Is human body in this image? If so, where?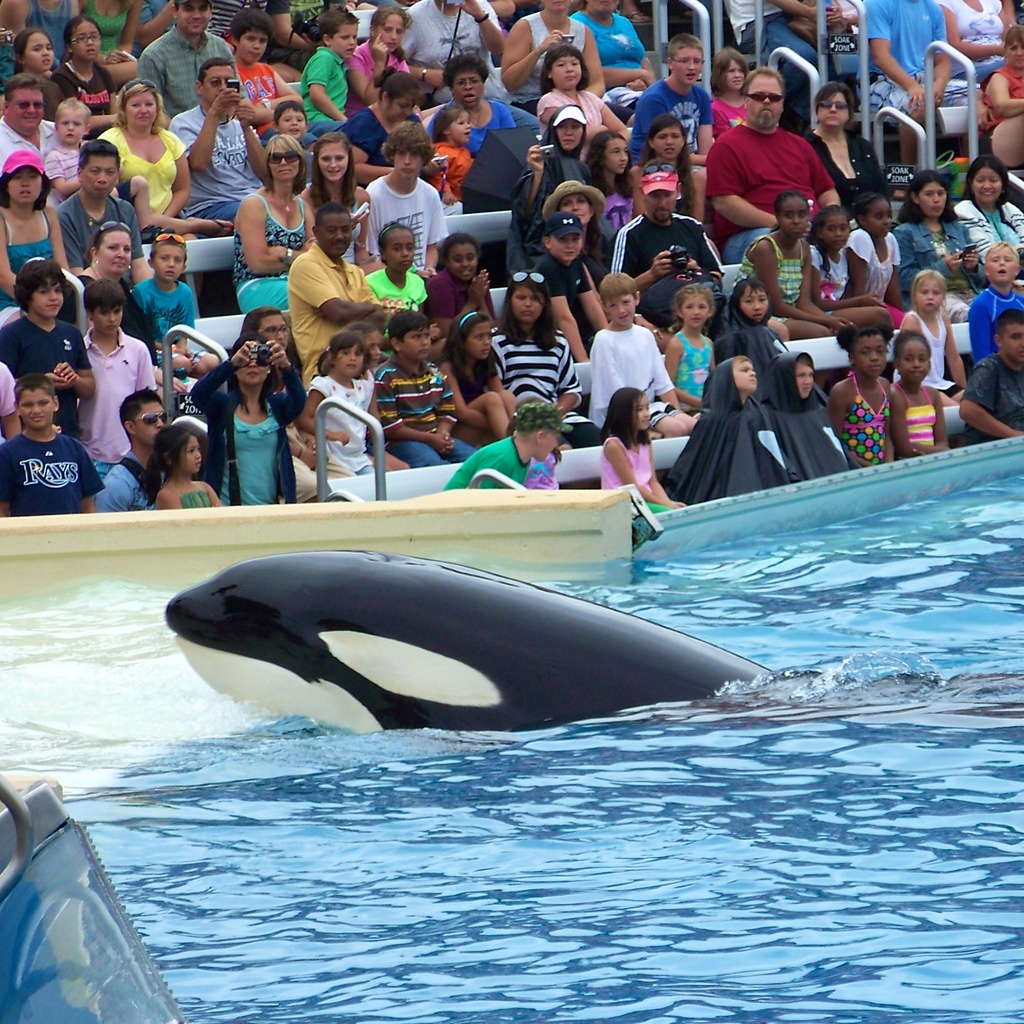
Yes, at 345 66 445 194.
